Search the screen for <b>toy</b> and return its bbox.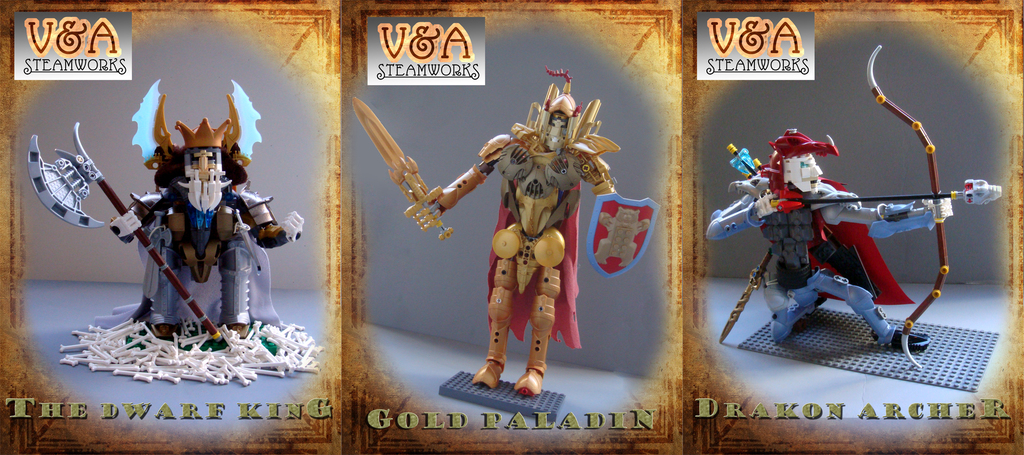
Found: [x1=776, y1=175, x2=1001, y2=215].
